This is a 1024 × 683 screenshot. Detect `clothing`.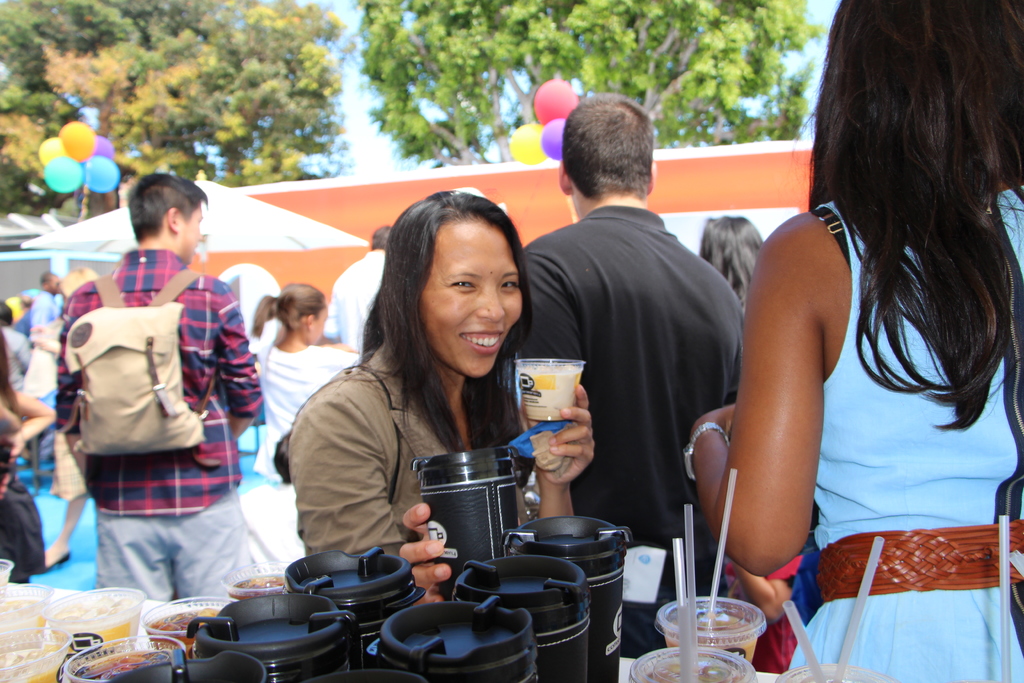
box(48, 261, 253, 606).
